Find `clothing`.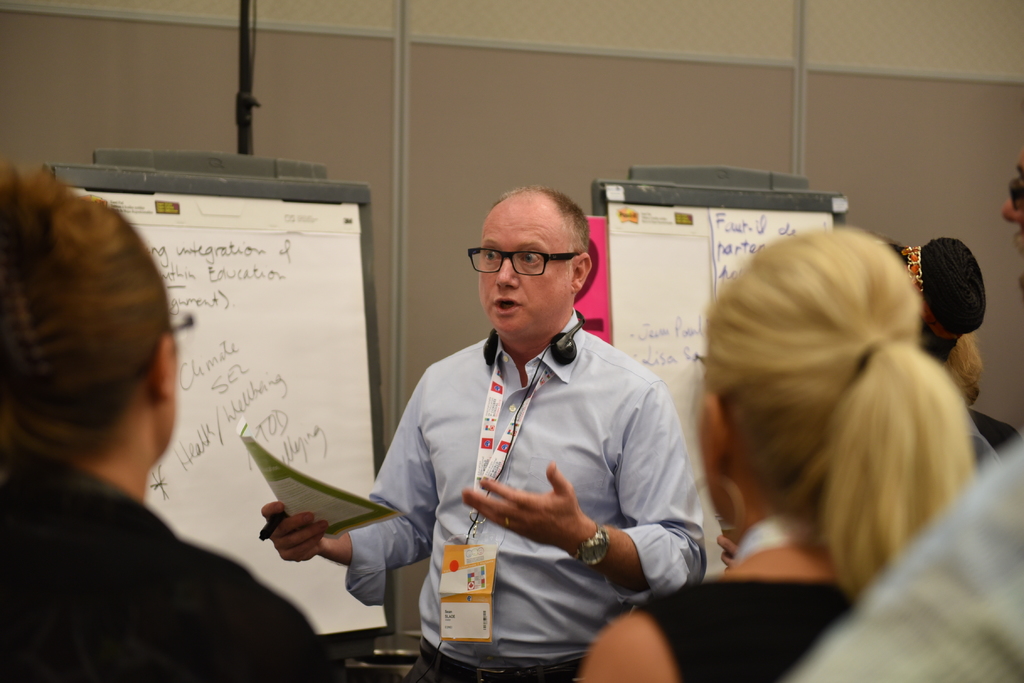
locate(343, 309, 708, 682).
